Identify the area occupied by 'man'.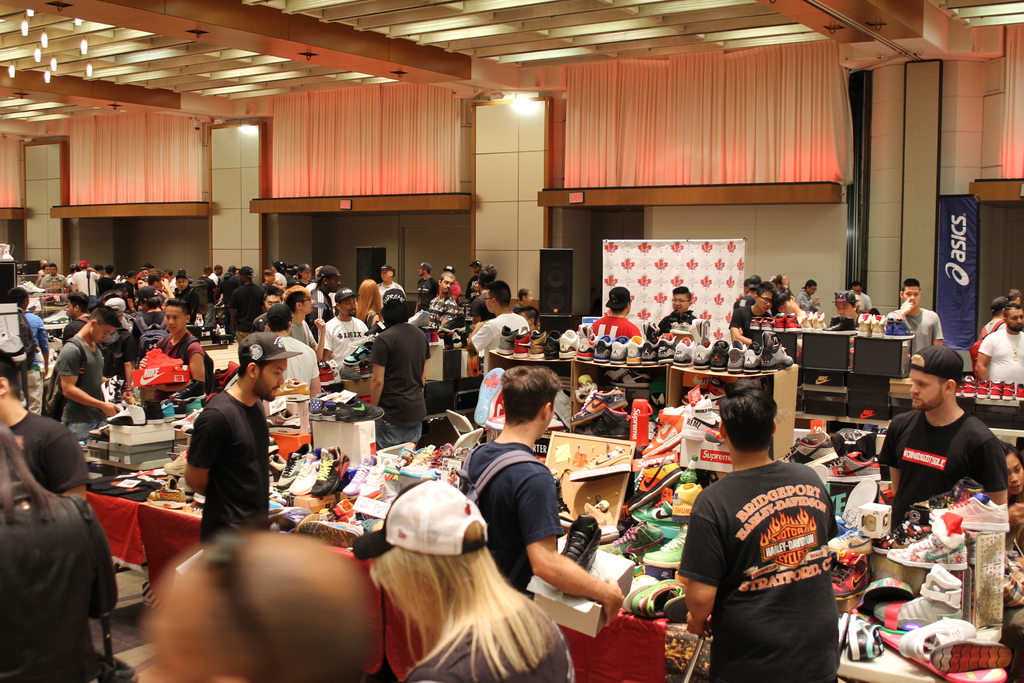
Area: (259, 270, 278, 291).
